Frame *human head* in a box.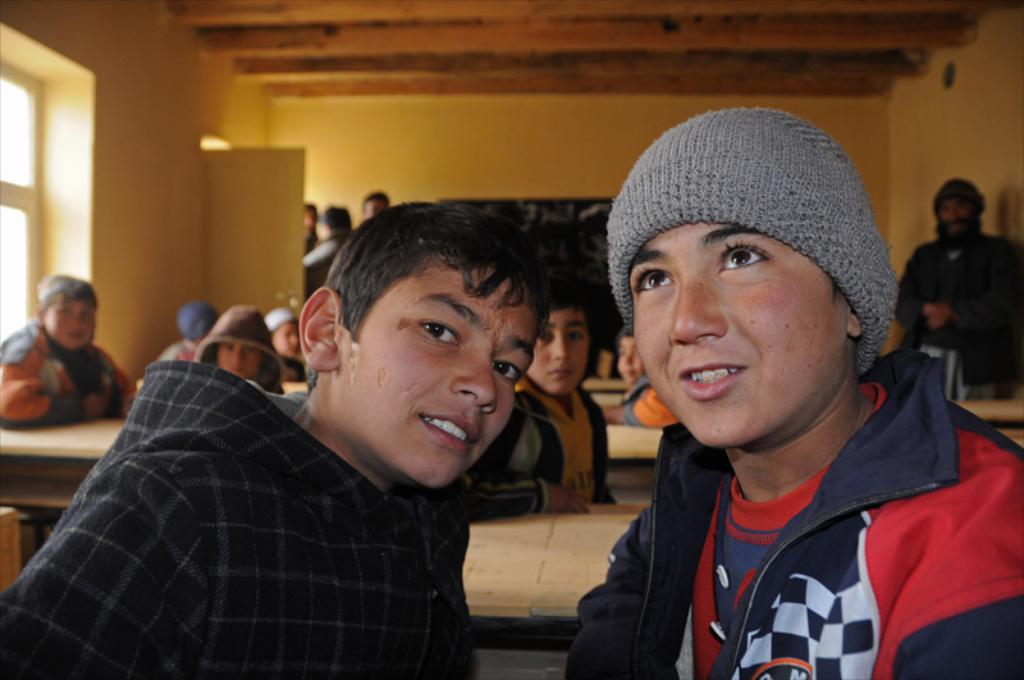
262:305:300:361.
